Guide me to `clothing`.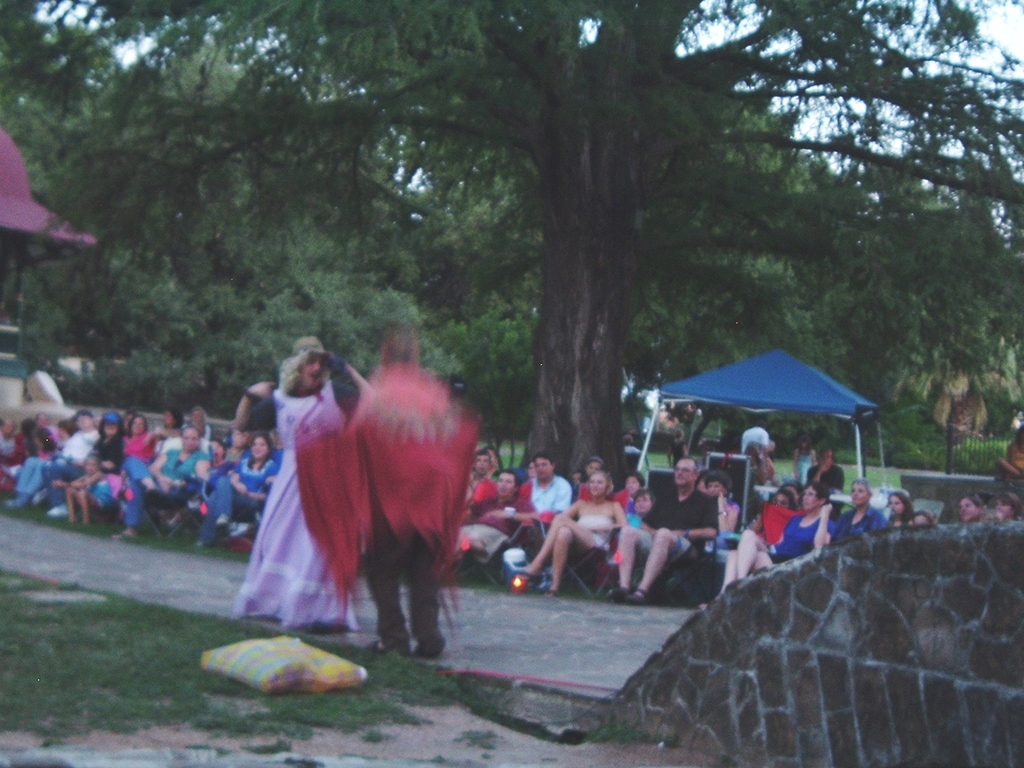
Guidance: bbox(222, 381, 365, 636).
